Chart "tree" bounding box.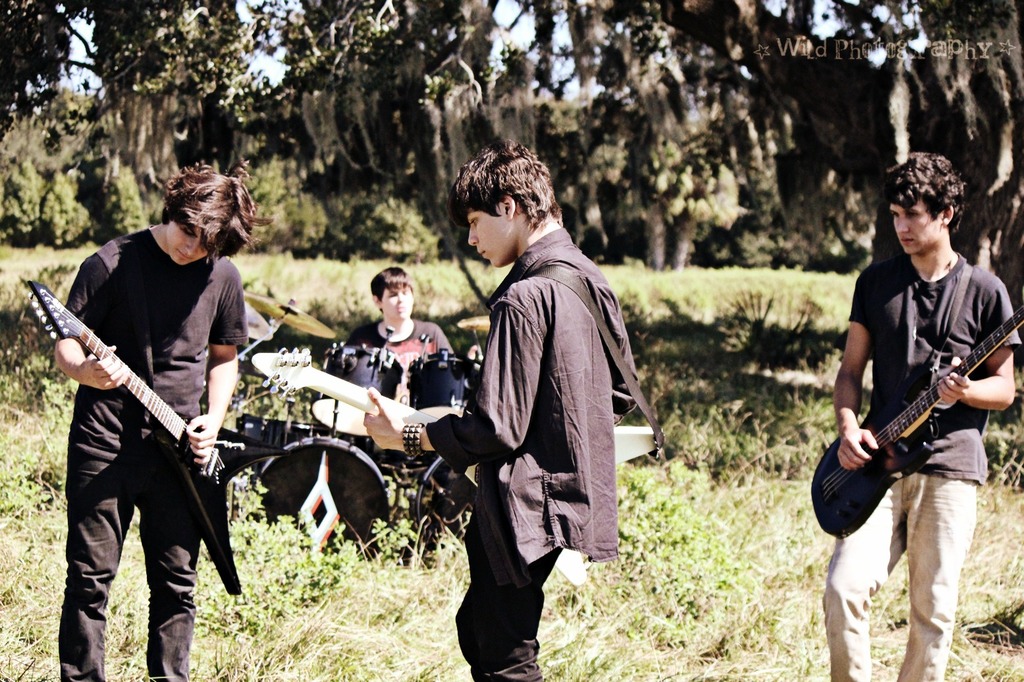
Charted: <bbox>0, 0, 1023, 366</bbox>.
